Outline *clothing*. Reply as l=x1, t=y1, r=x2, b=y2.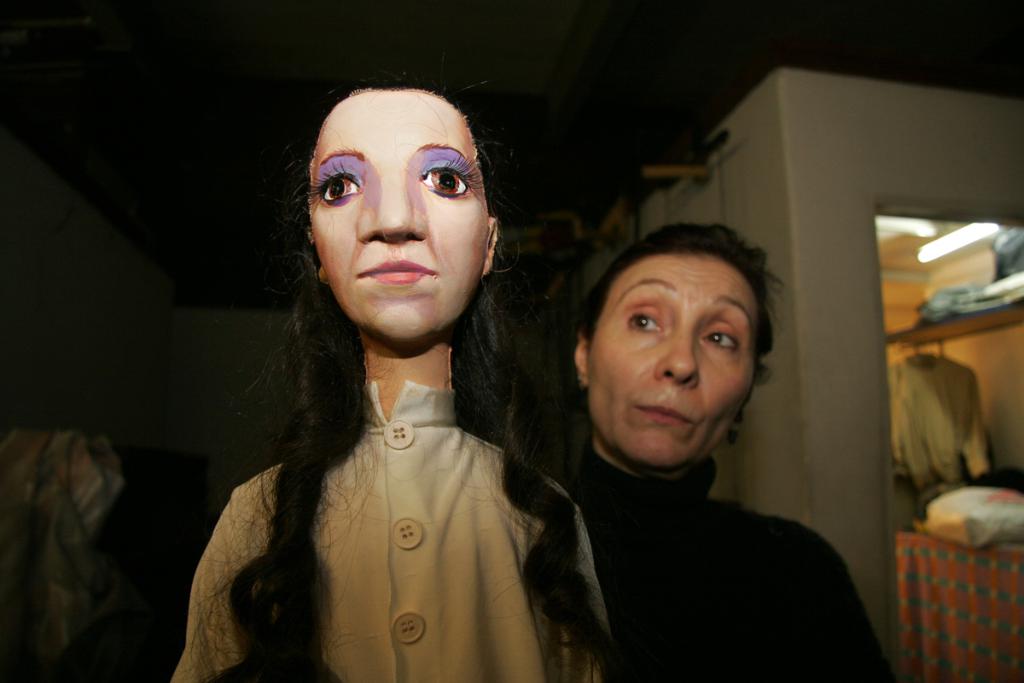
l=524, t=343, r=893, b=680.
